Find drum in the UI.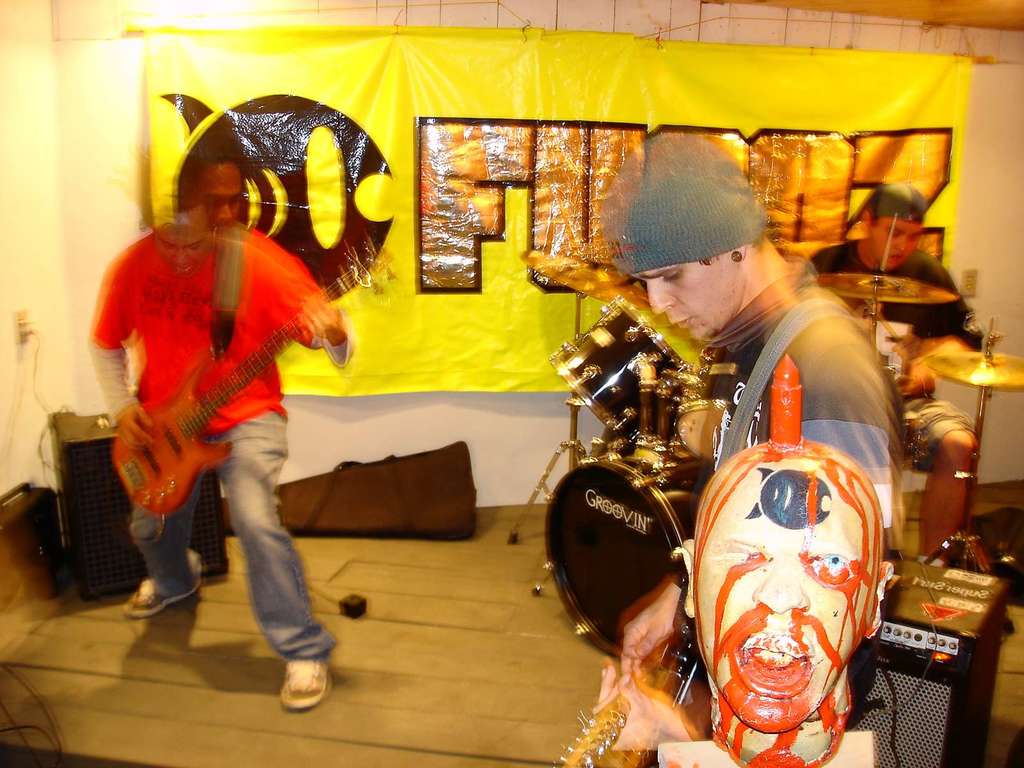
UI element at [x1=676, y1=347, x2=739, y2=466].
